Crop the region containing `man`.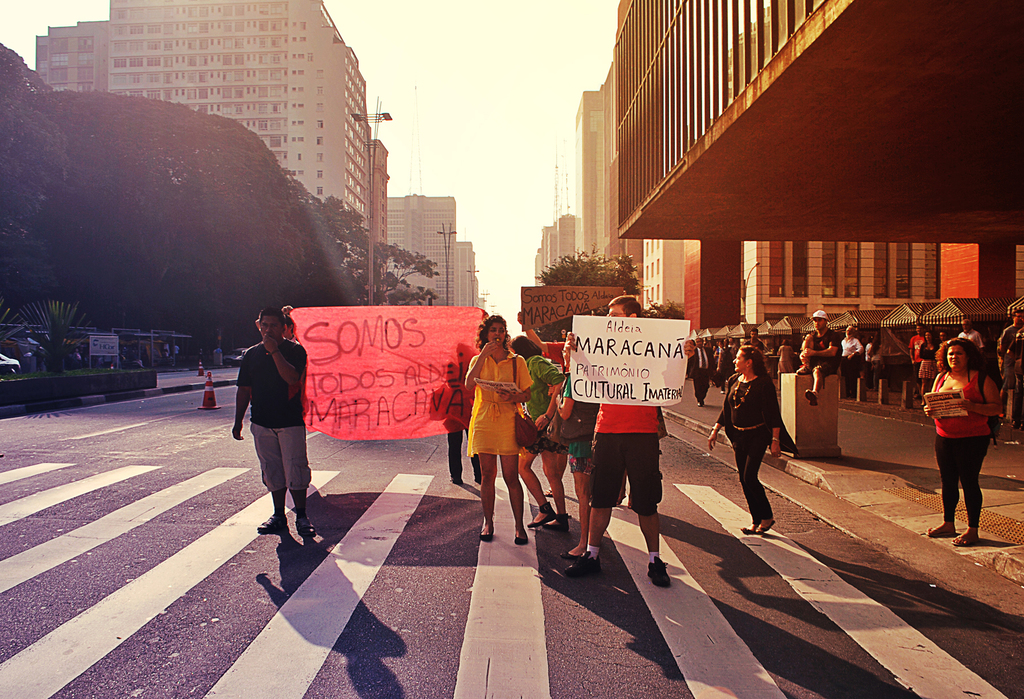
Crop region: select_region(252, 307, 299, 344).
